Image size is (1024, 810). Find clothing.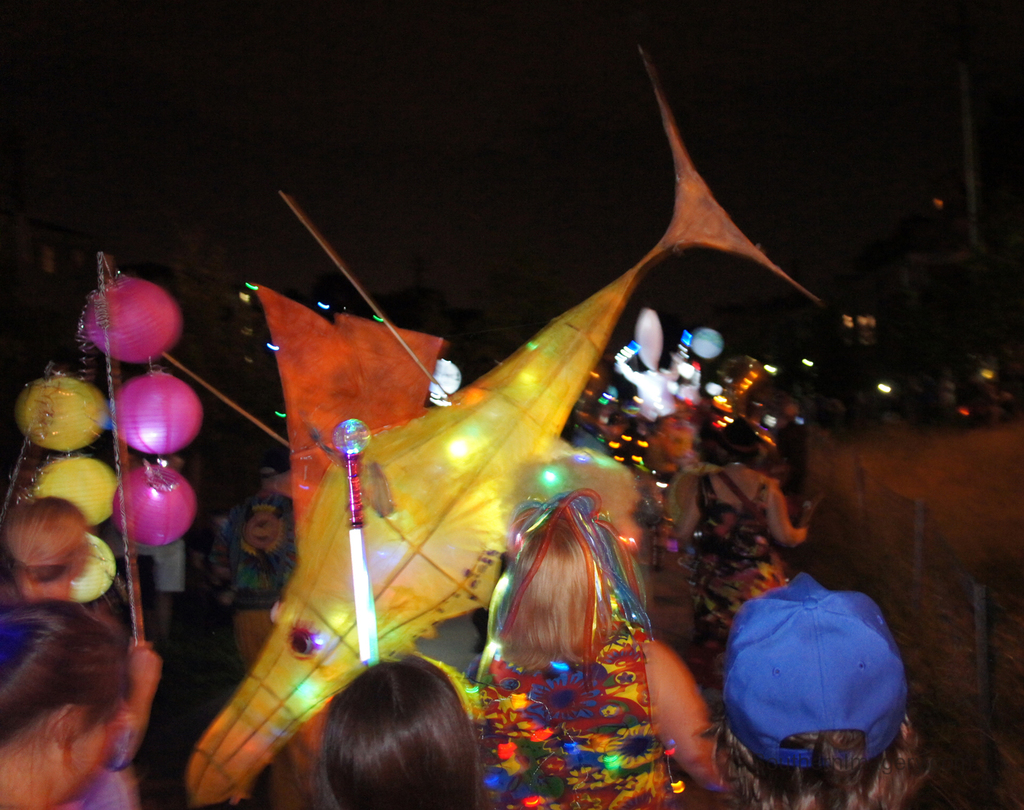
{"x1": 672, "y1": 463, "x2": 788, "y2": 710}.
